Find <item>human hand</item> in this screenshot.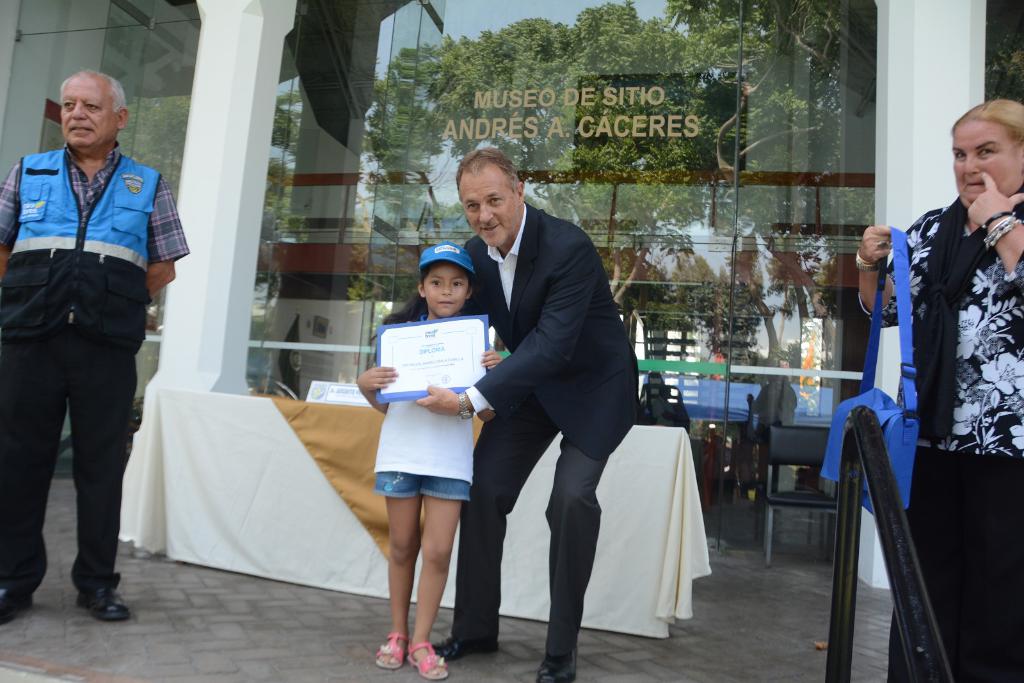
The bounding box for <item>human hand</item> is rect(355, 365, 398, 391).
